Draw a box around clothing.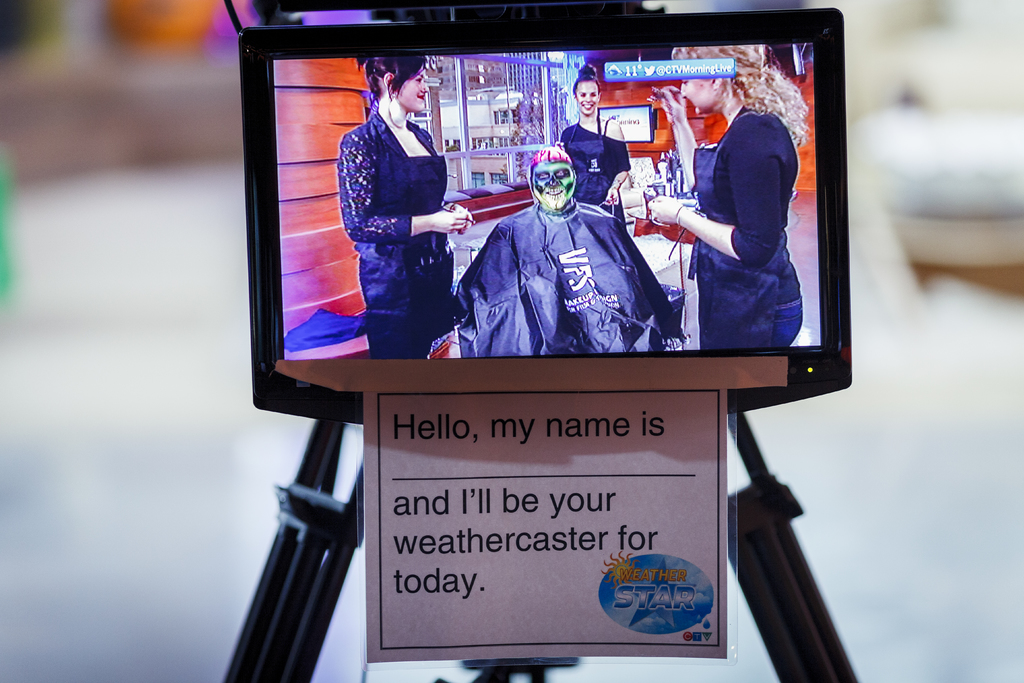
[333, 114, 452, 356].
